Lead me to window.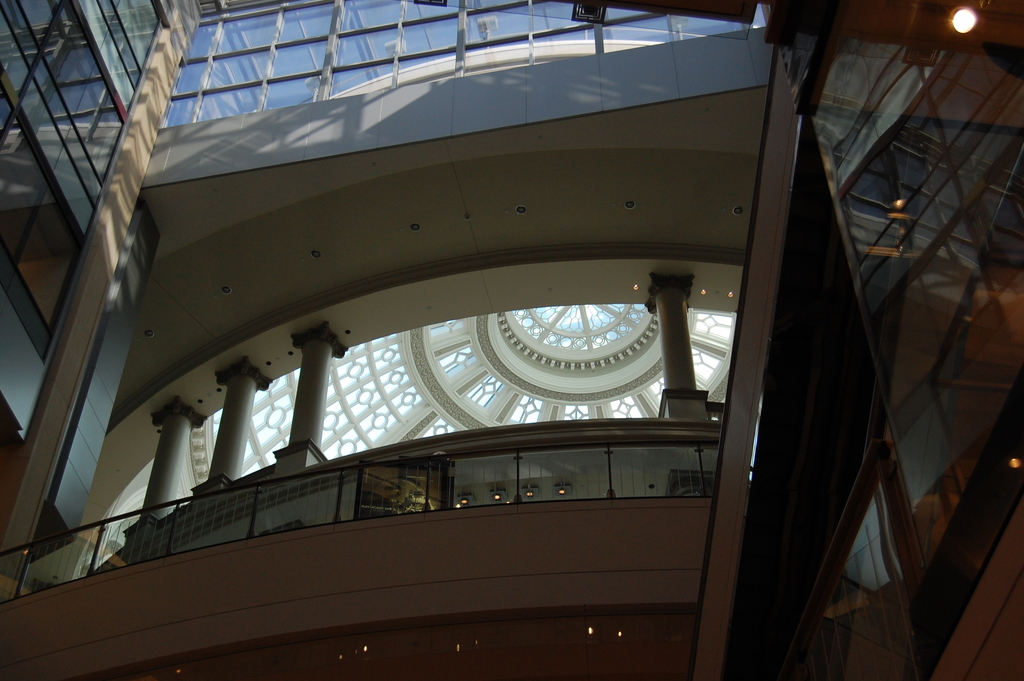
Lead to 803:0:1023:574.
